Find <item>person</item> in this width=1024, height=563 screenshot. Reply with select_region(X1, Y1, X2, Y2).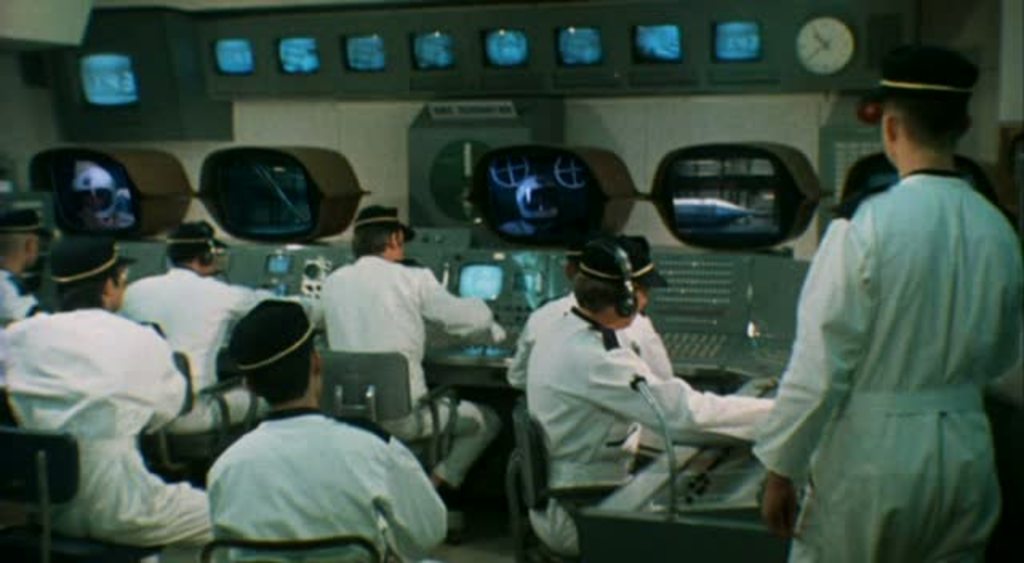
select_region(0, 210, 50, 328).
